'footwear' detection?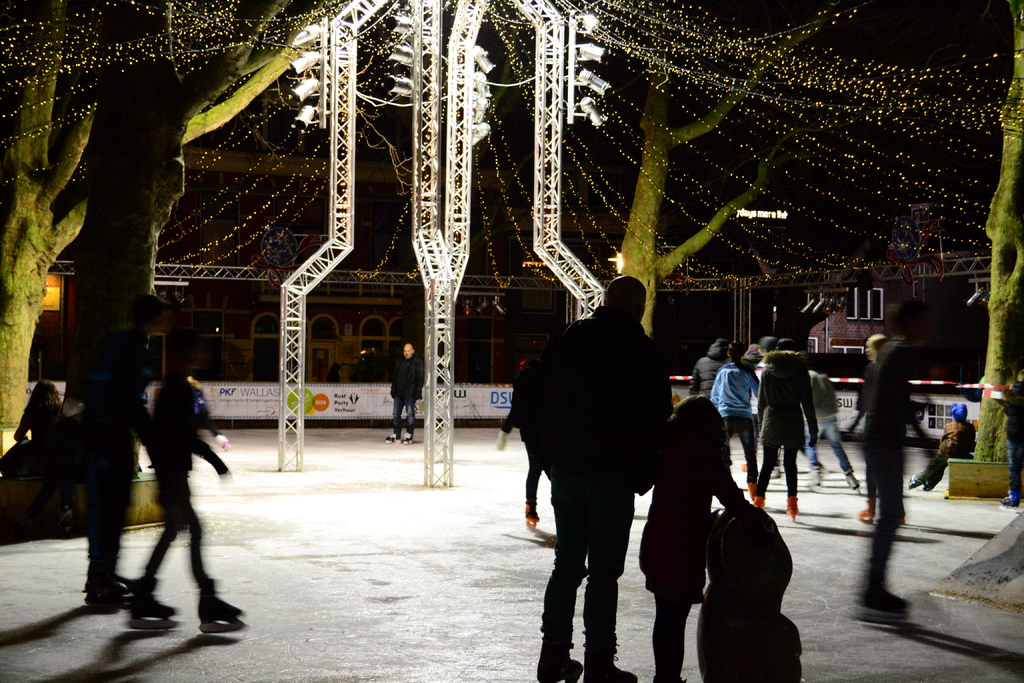
detection(843, 466, 867, 490)
